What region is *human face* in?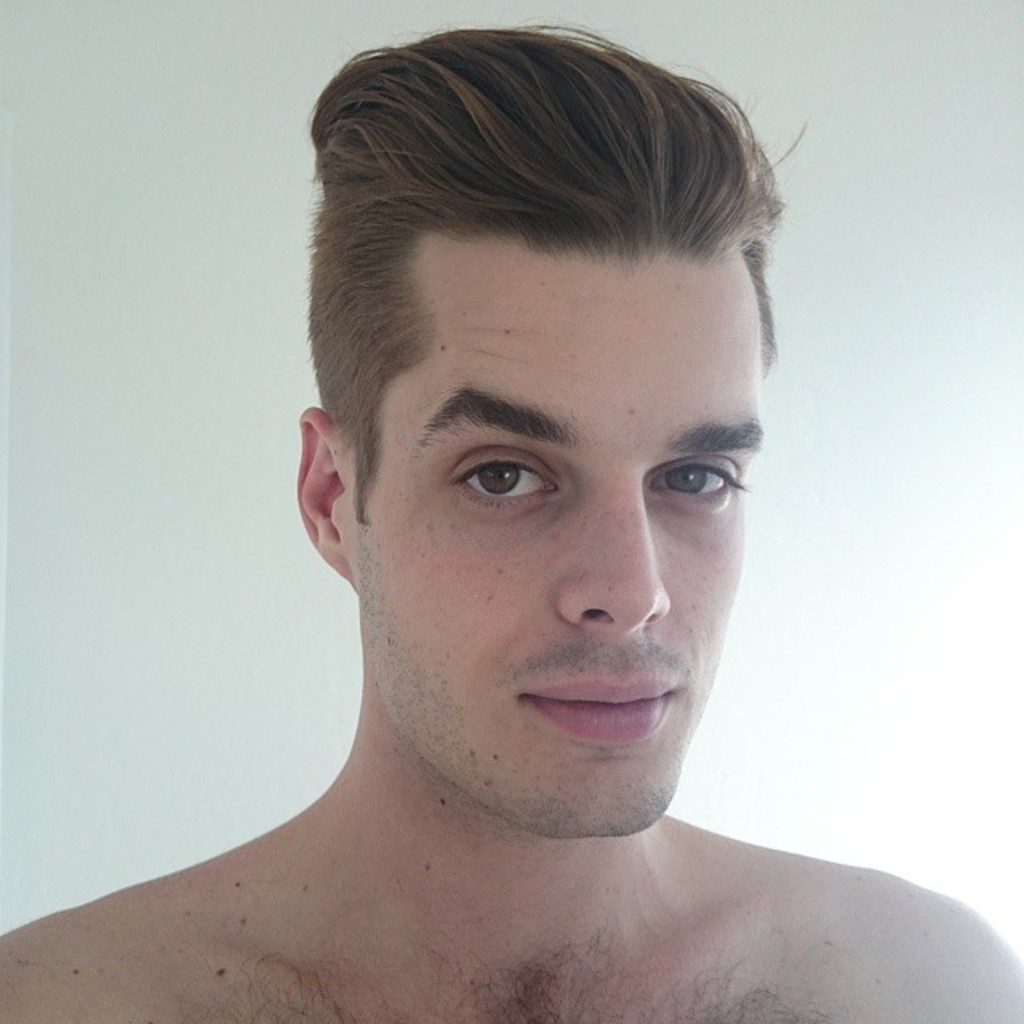
{"left": 350, "top": 266, "right": 766, "bottom": 837}.
